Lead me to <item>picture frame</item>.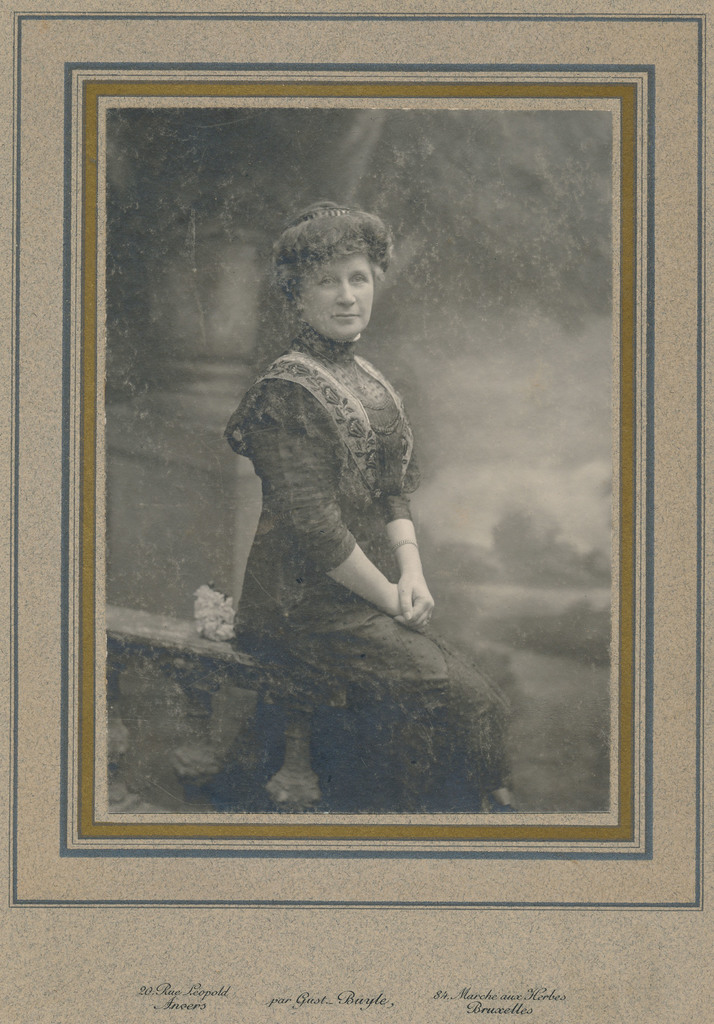
Lead to BBox(10, 8, 706, 904).
